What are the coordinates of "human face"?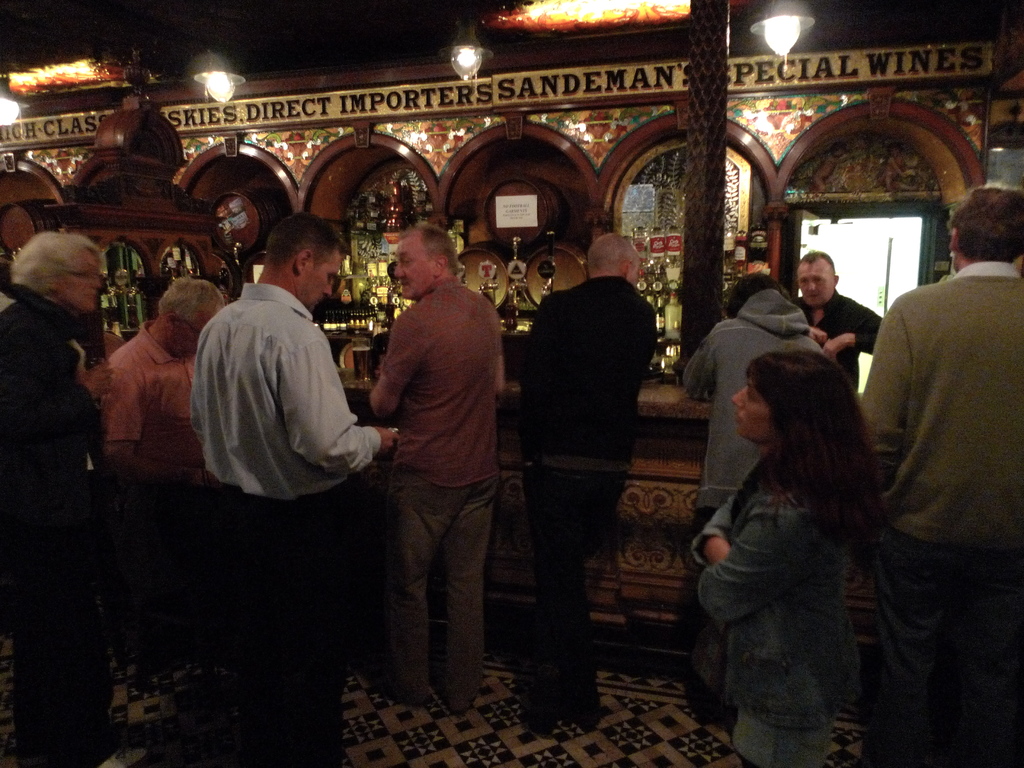
box=[60, 246, 102, 315].
